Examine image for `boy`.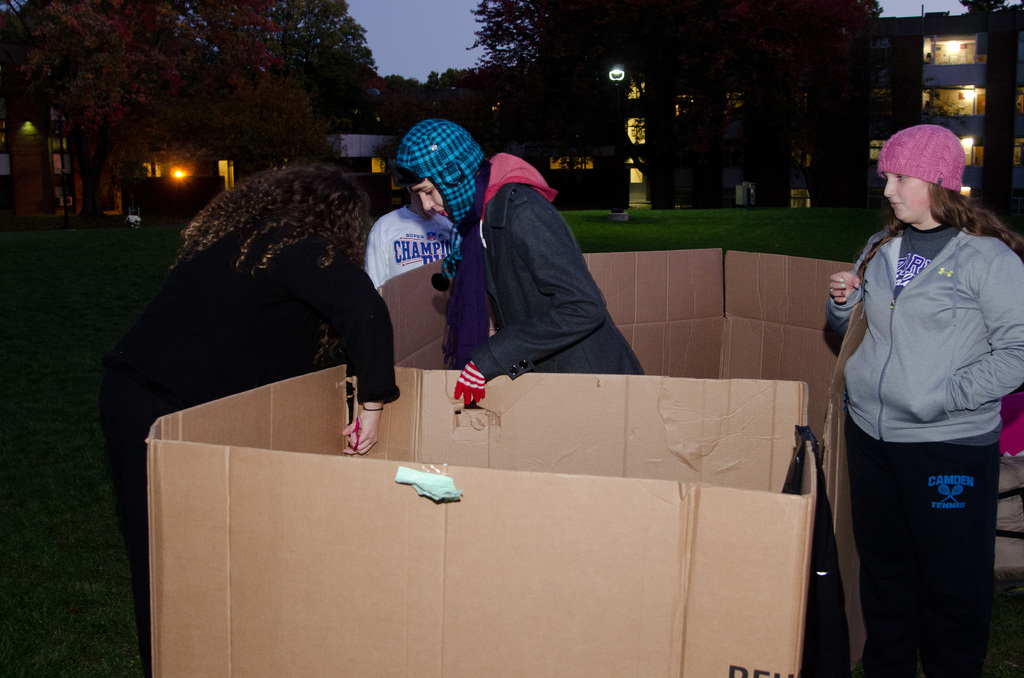
Examination result: x1=358, y1=177, x2=470, y2=289.
